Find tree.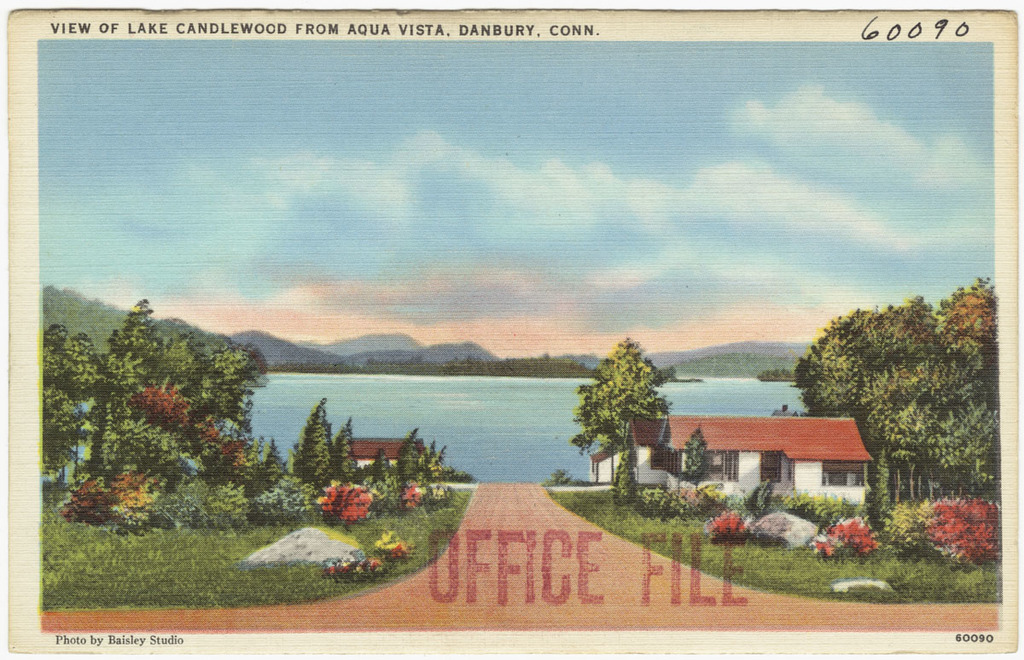
box(868, 392, 940, 503).
